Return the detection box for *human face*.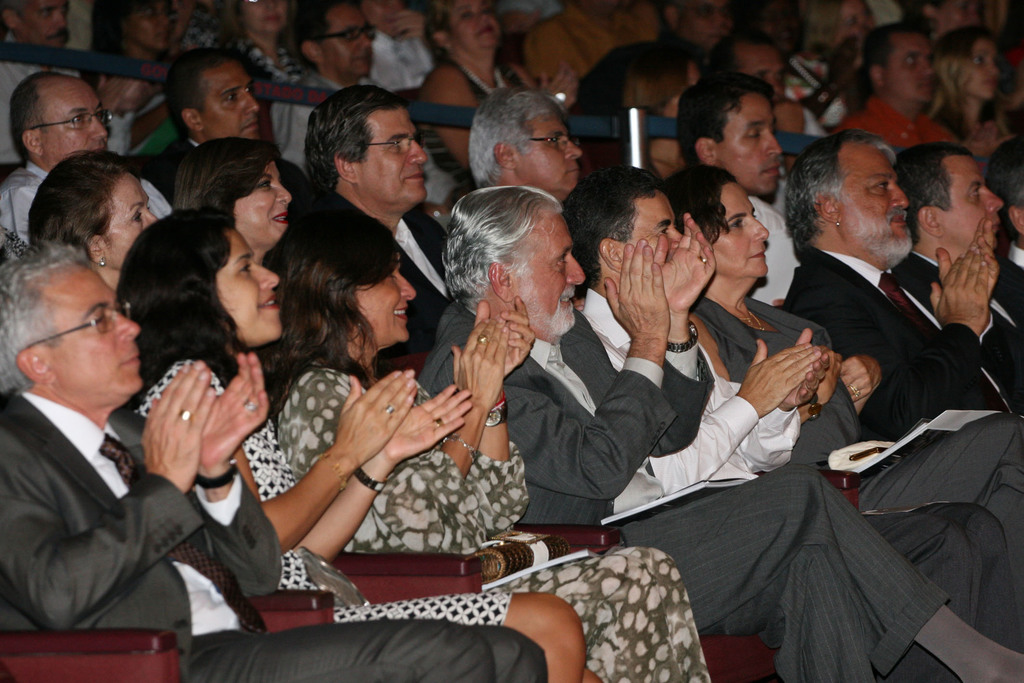
{"left": 111, "top": 174, "right": 158, "bottom": 249}.
